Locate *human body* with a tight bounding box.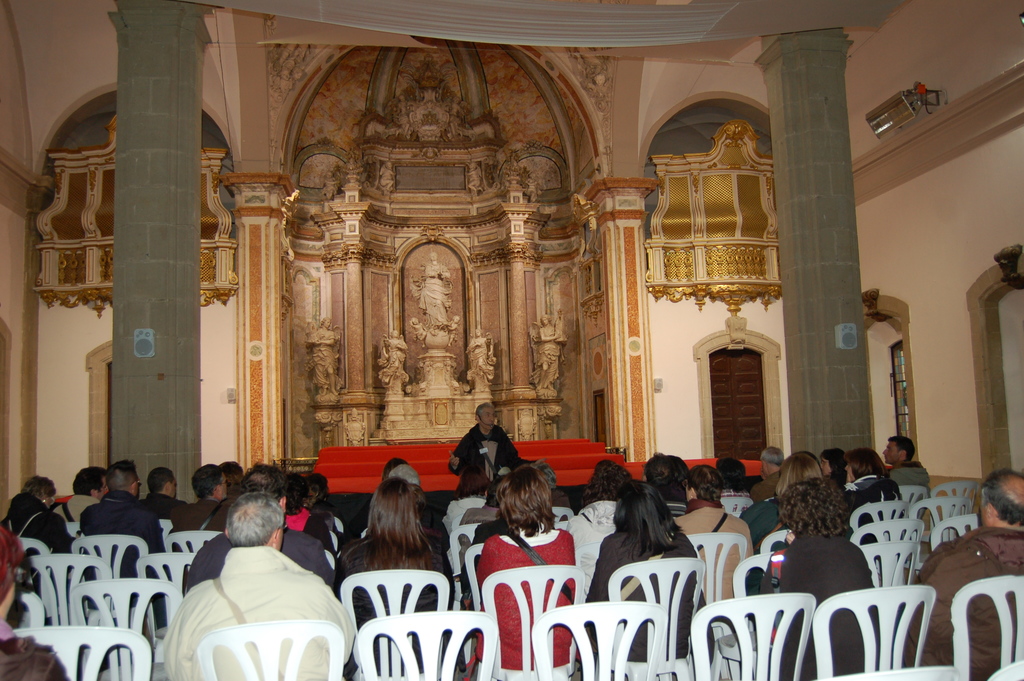
<region>709, 458, 748, 505</region>.
